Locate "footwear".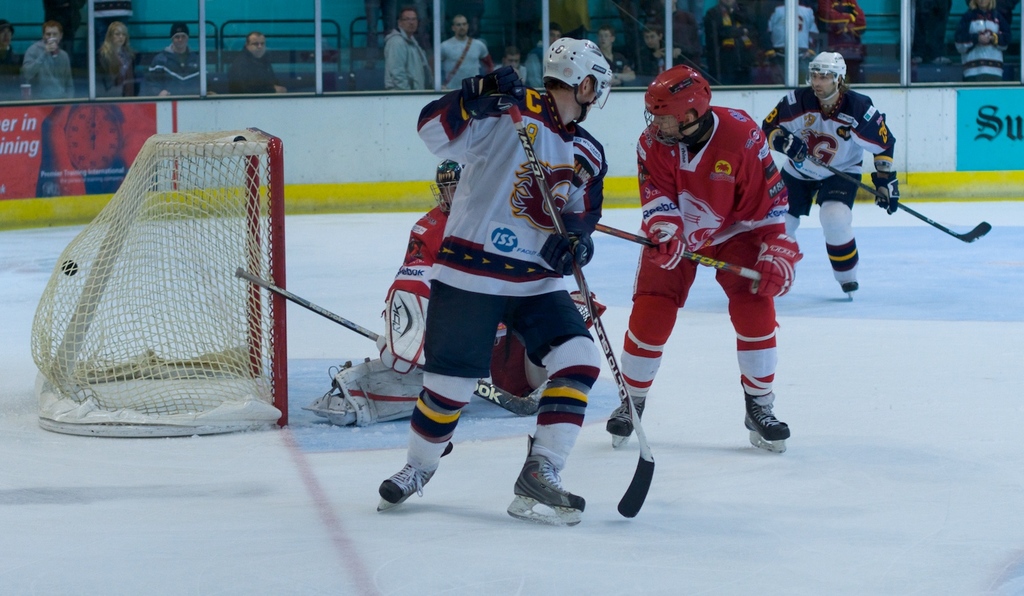
Bounding box: select_region(382, 462, 434, 506).
